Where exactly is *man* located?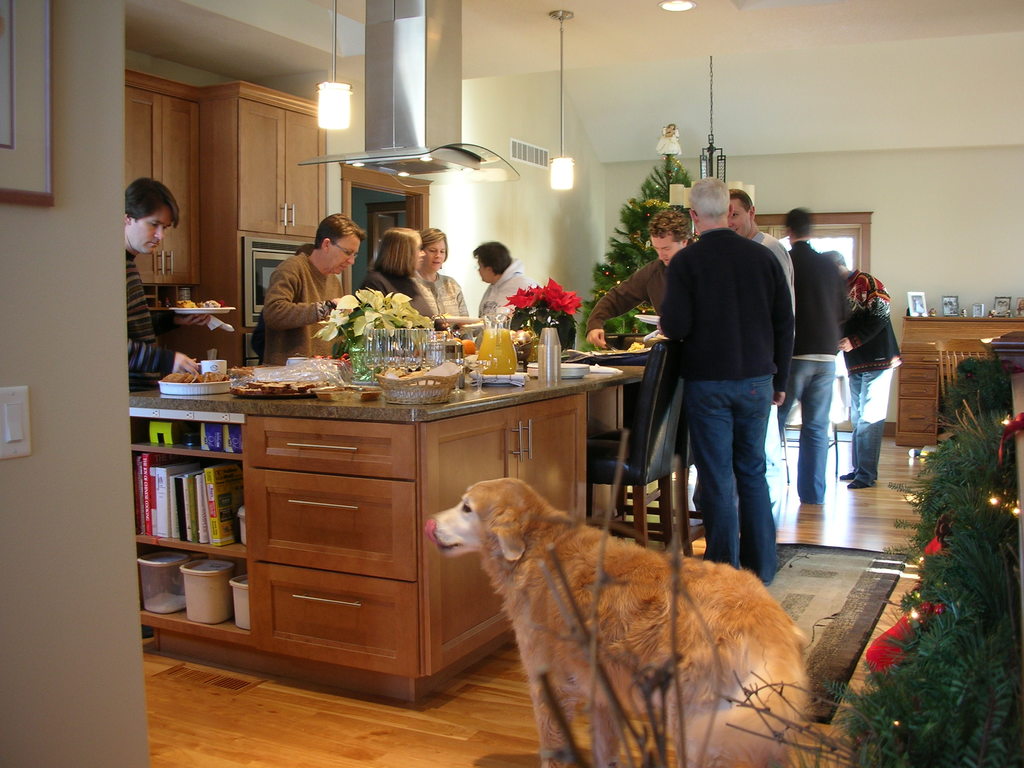
Its bounding box is [724,188,794,333].
